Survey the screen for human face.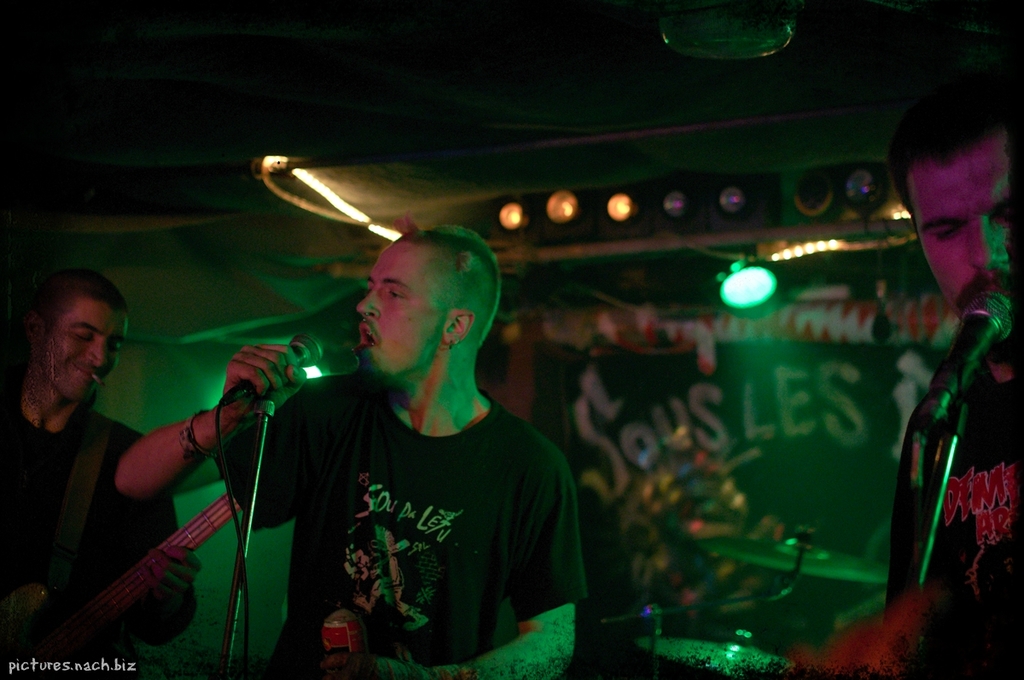
Survey found: left=41, top=287, right=136, bottom=405.
